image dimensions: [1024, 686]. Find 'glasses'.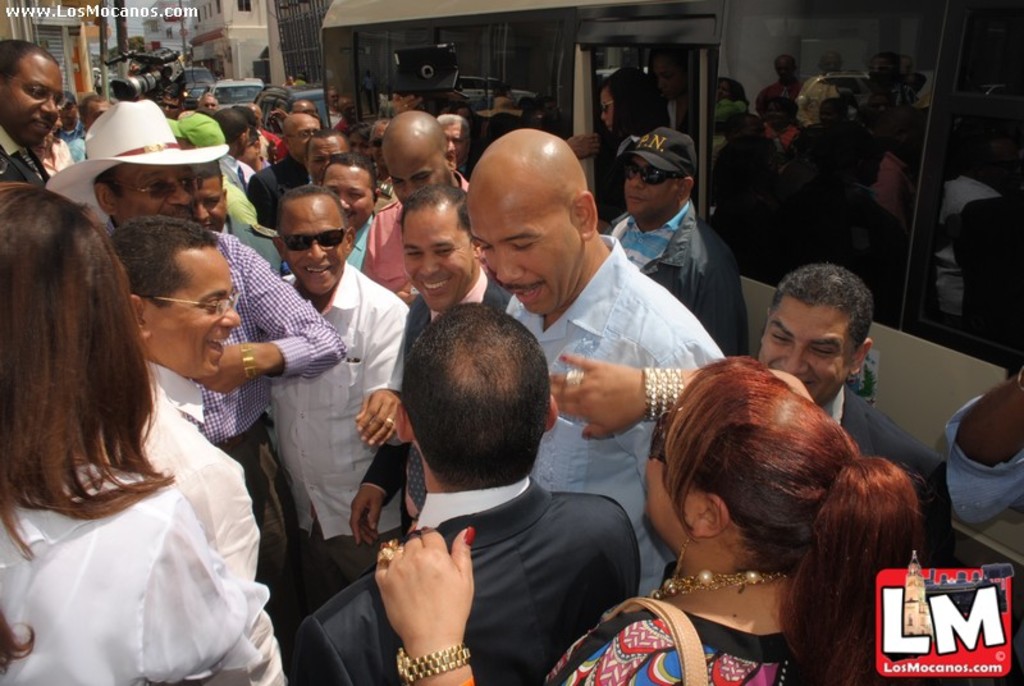
8:76:65:113.
